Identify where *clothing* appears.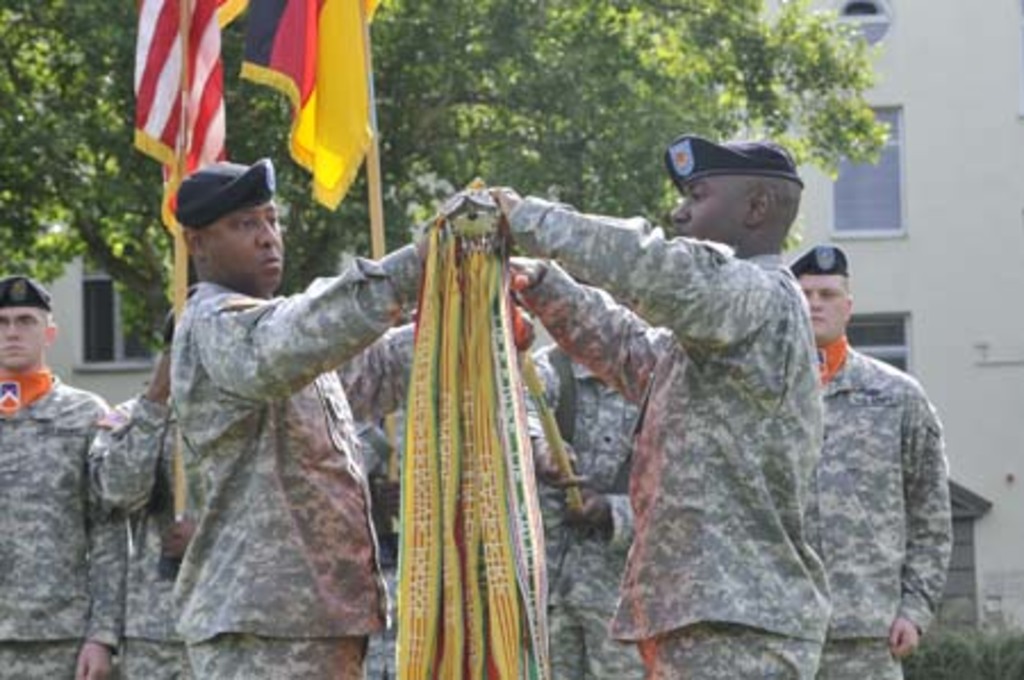
Appears at [114, 644, 175, 673].
